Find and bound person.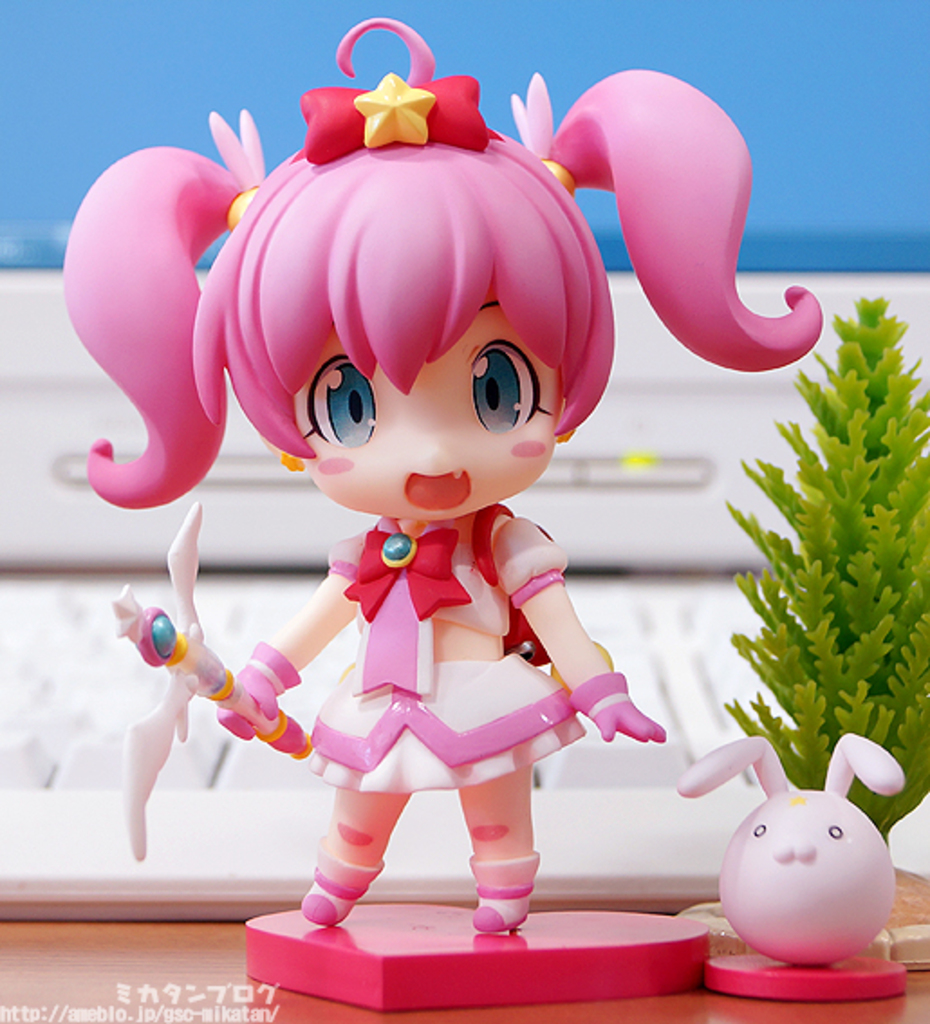
Bound: box=[123, 79, 701, 952].
